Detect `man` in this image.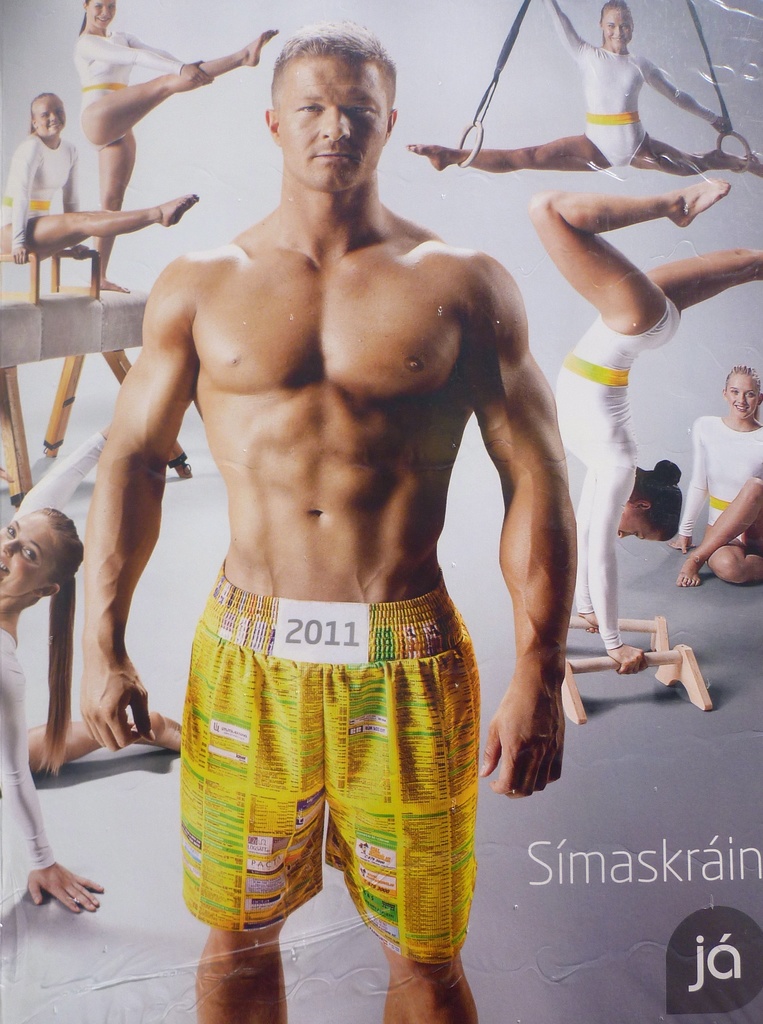
Detection: [97,0,595,986].
